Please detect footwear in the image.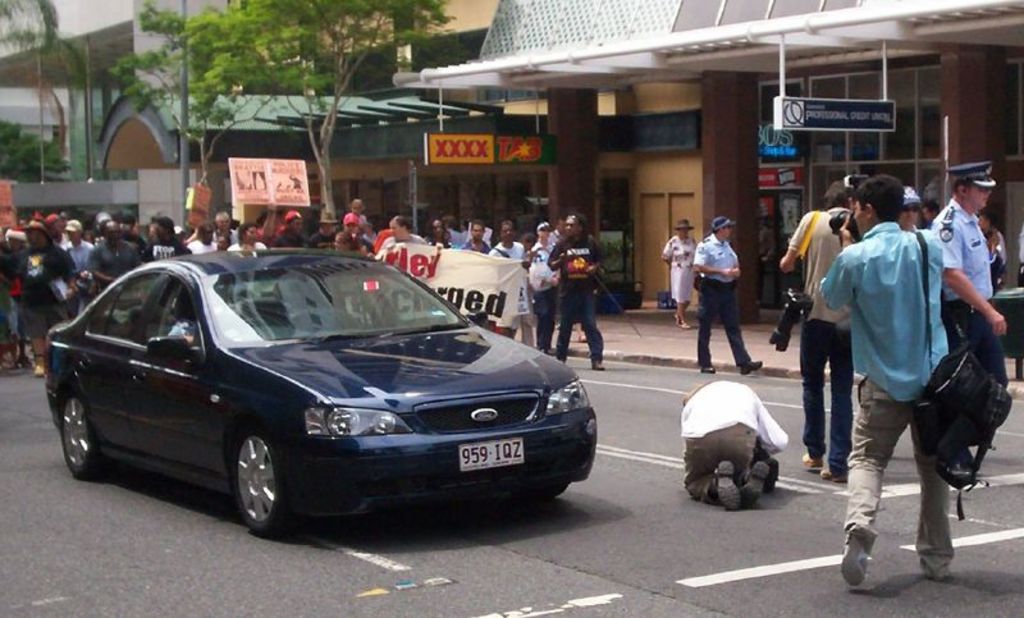
(left=26, top=352, right=40, bottom=368).
